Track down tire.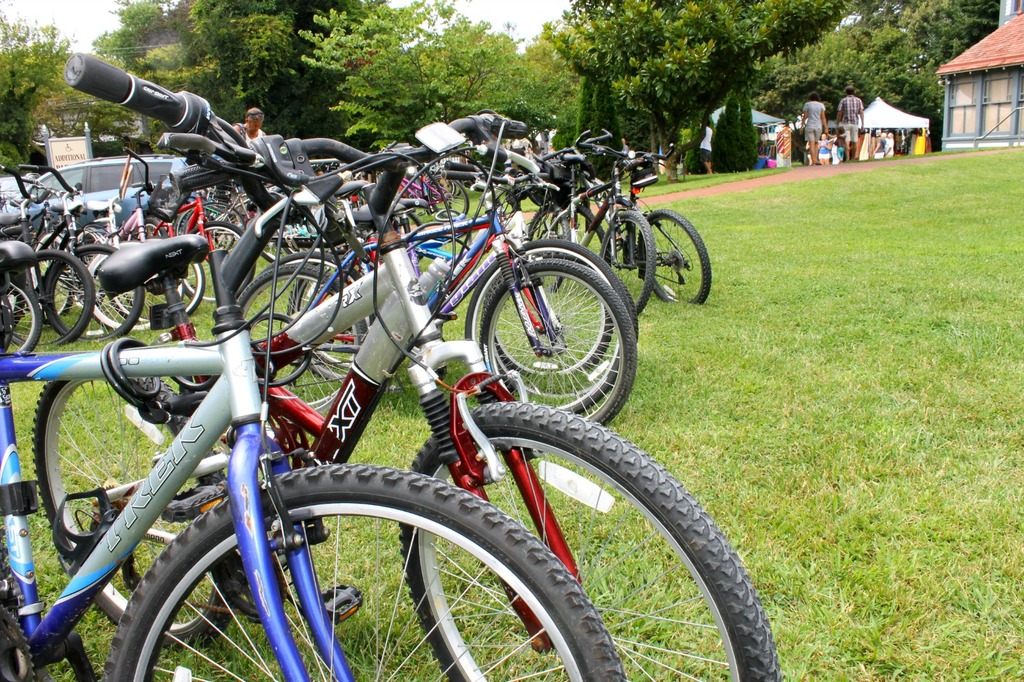
Tracked to 108,261,207,323.
